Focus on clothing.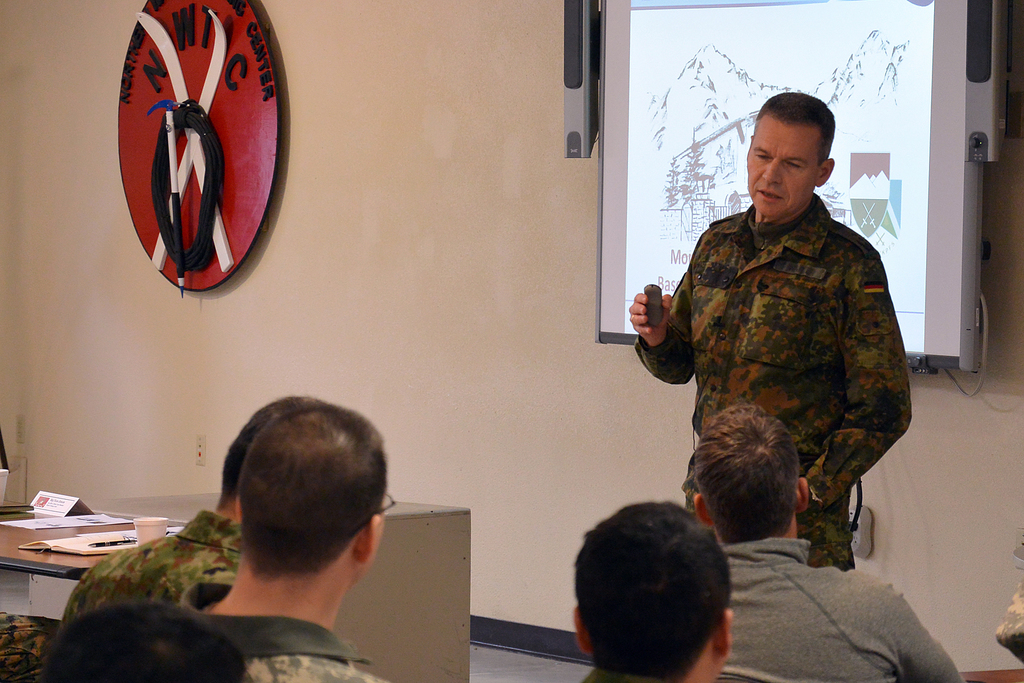
Focused at <bbox>647, 167, 932, 554</bbox>.
